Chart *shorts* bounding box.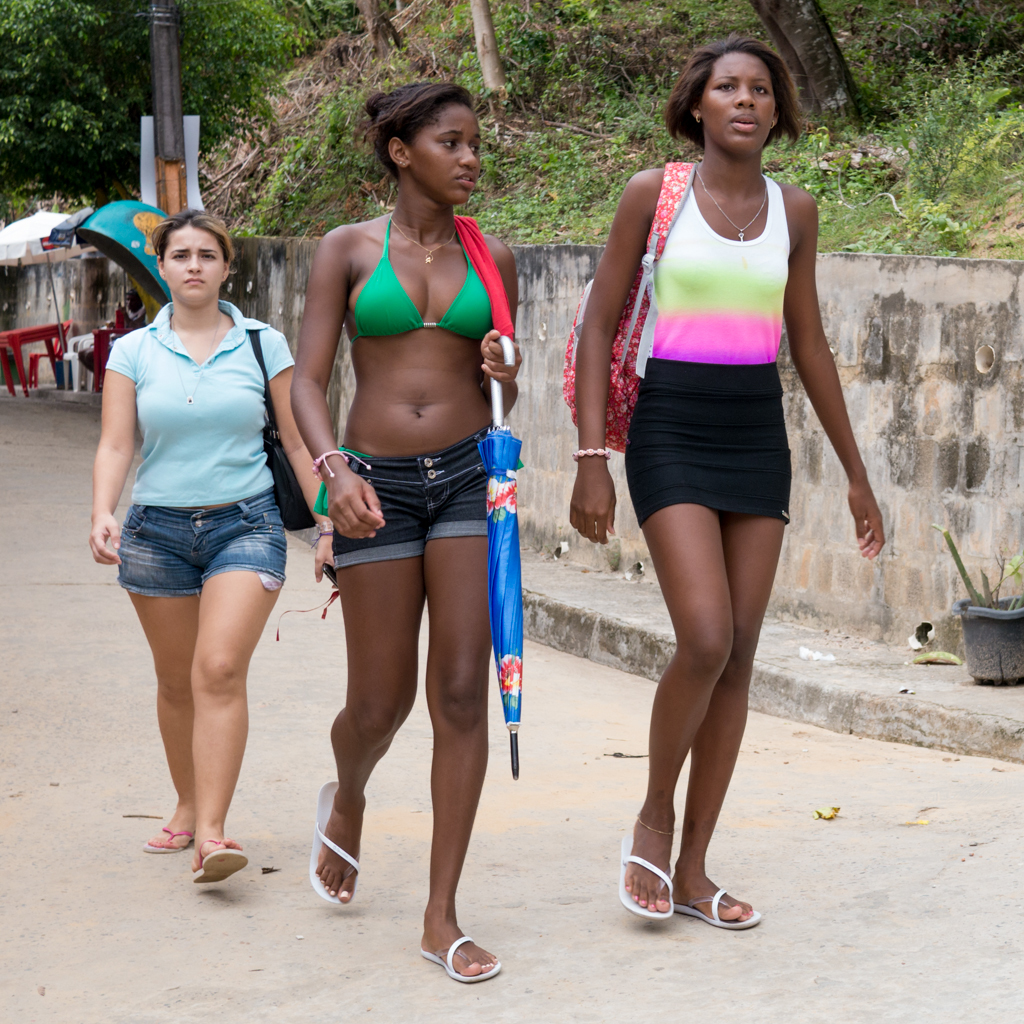
Charted: bbox(323, 431, 494, 575).
